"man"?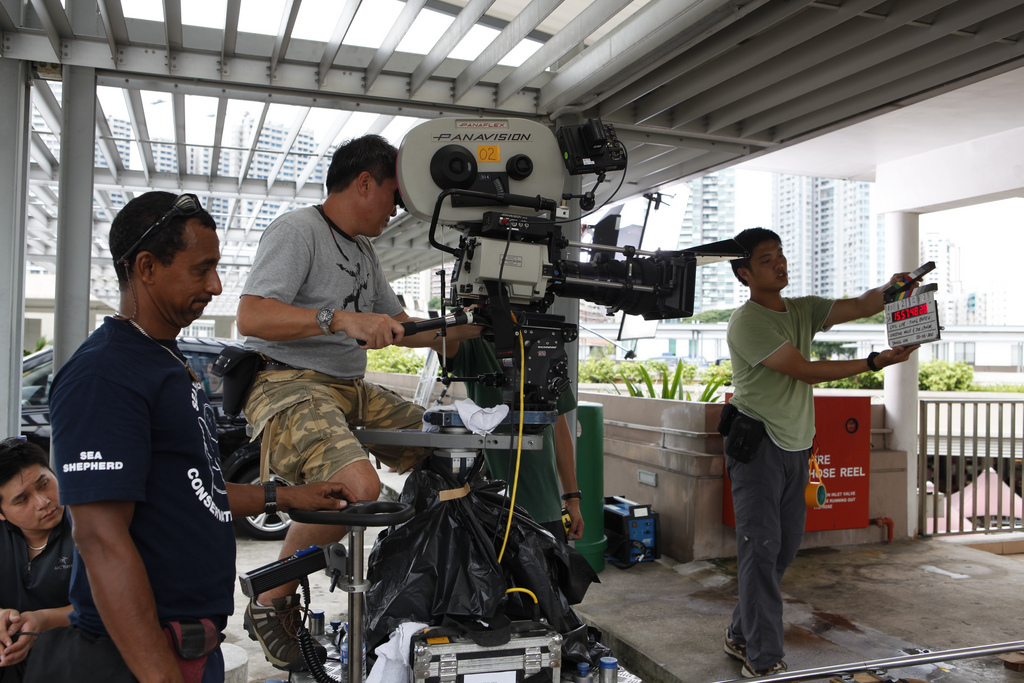
(x1=0, y1=433, x2=78, y2=682)
